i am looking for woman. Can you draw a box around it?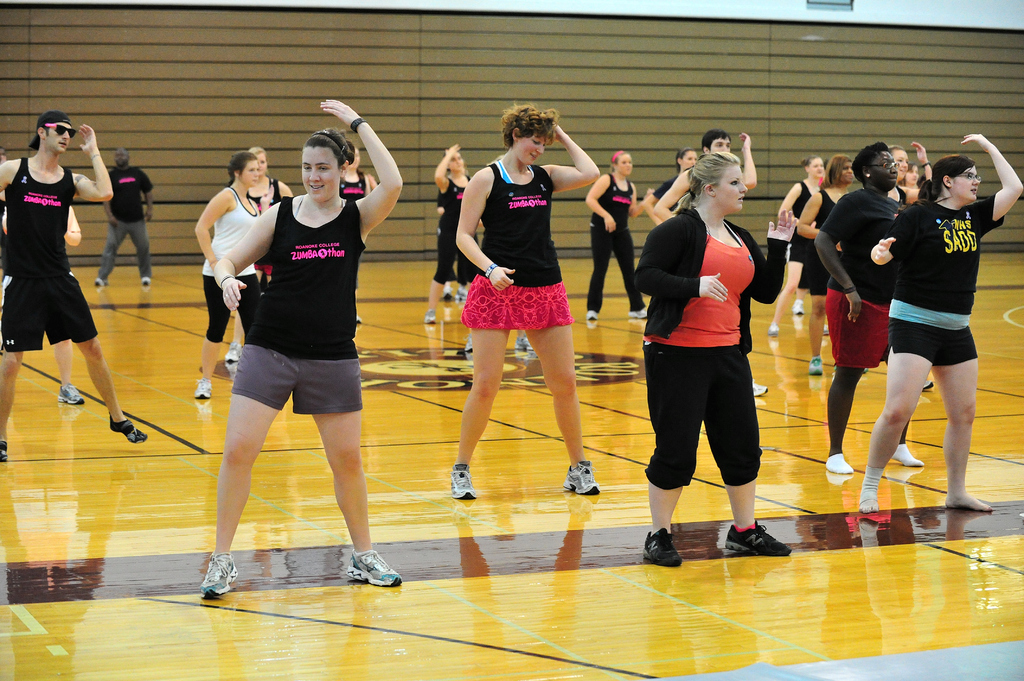
Sure, the bounding box is bbox=(769, 155, 827, 330).
